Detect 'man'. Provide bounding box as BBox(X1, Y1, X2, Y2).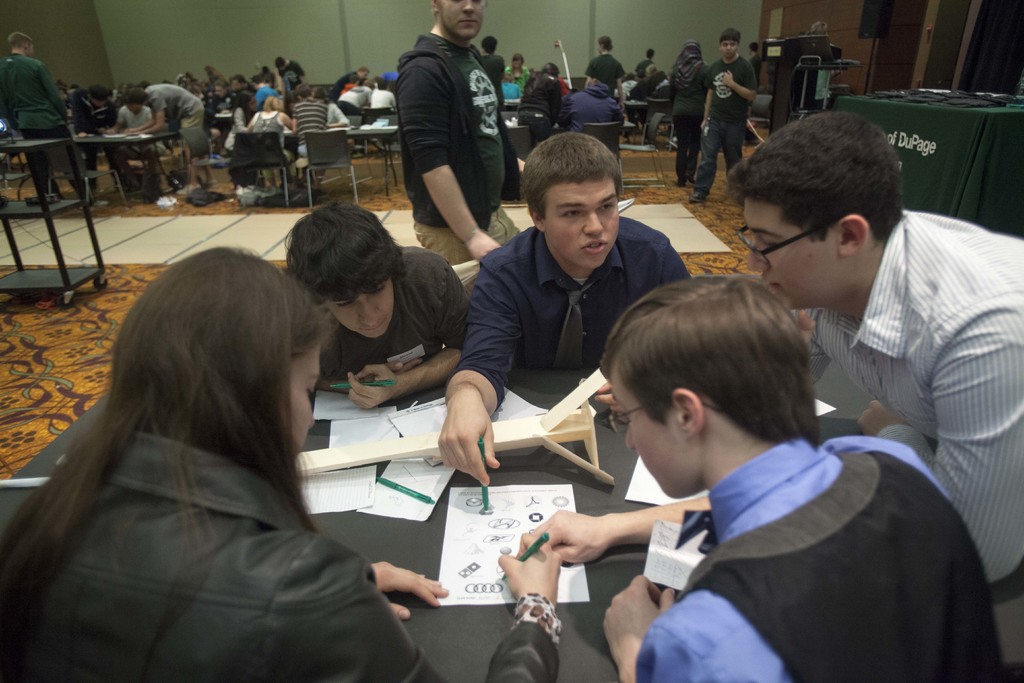
BBox(286, 208, 463, 404).
